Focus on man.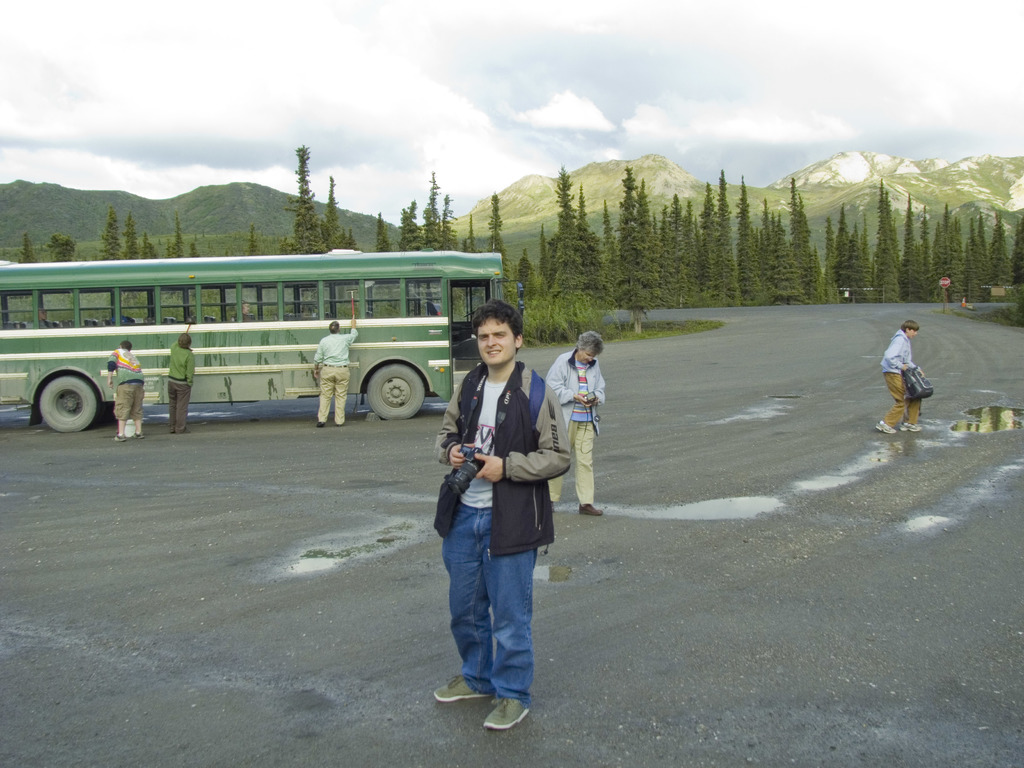
Focused at l=169, t=331, r=191, b=435.
